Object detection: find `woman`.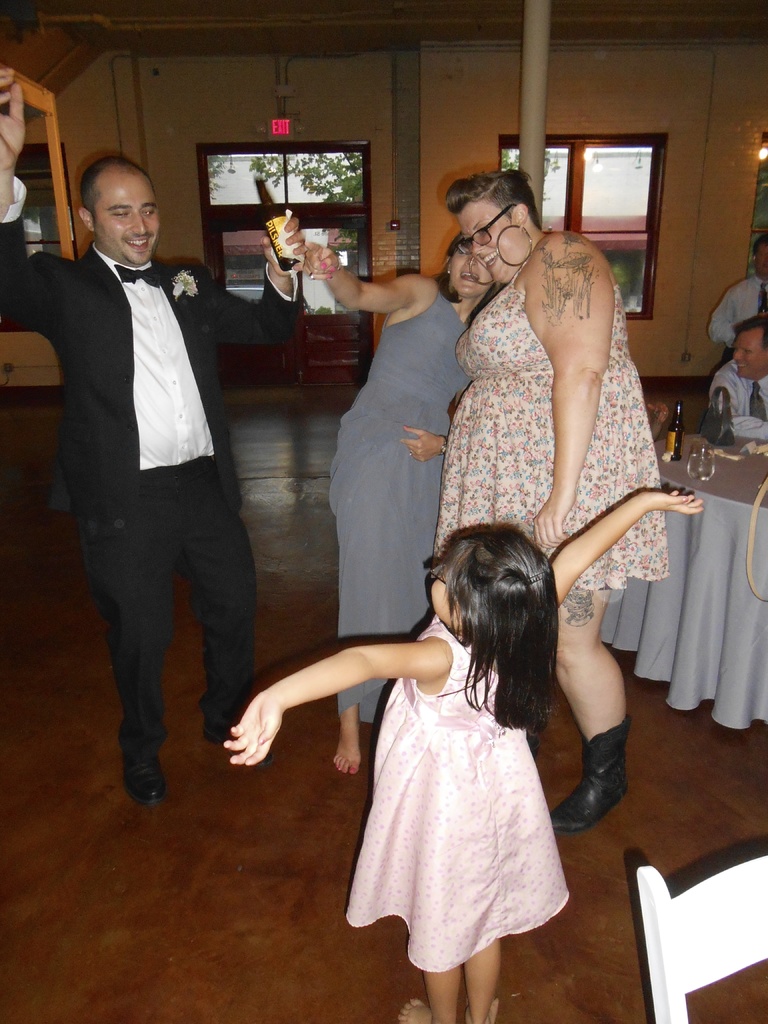
left=305, top=230, right=497, bottom=775.
